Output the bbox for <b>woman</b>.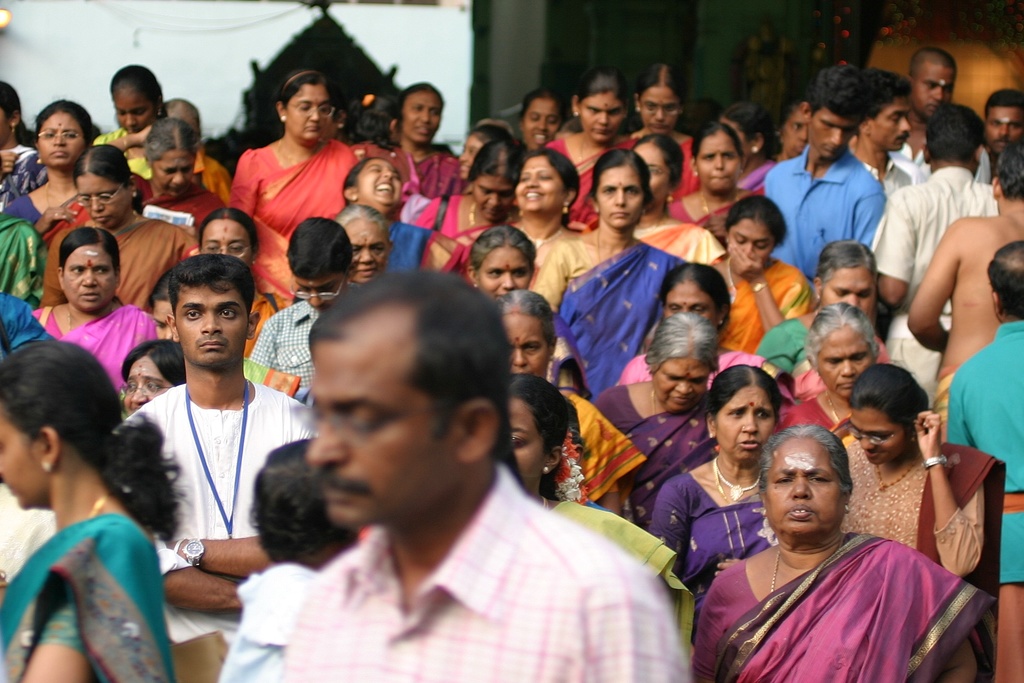
region(414, 142, 527, 241).
